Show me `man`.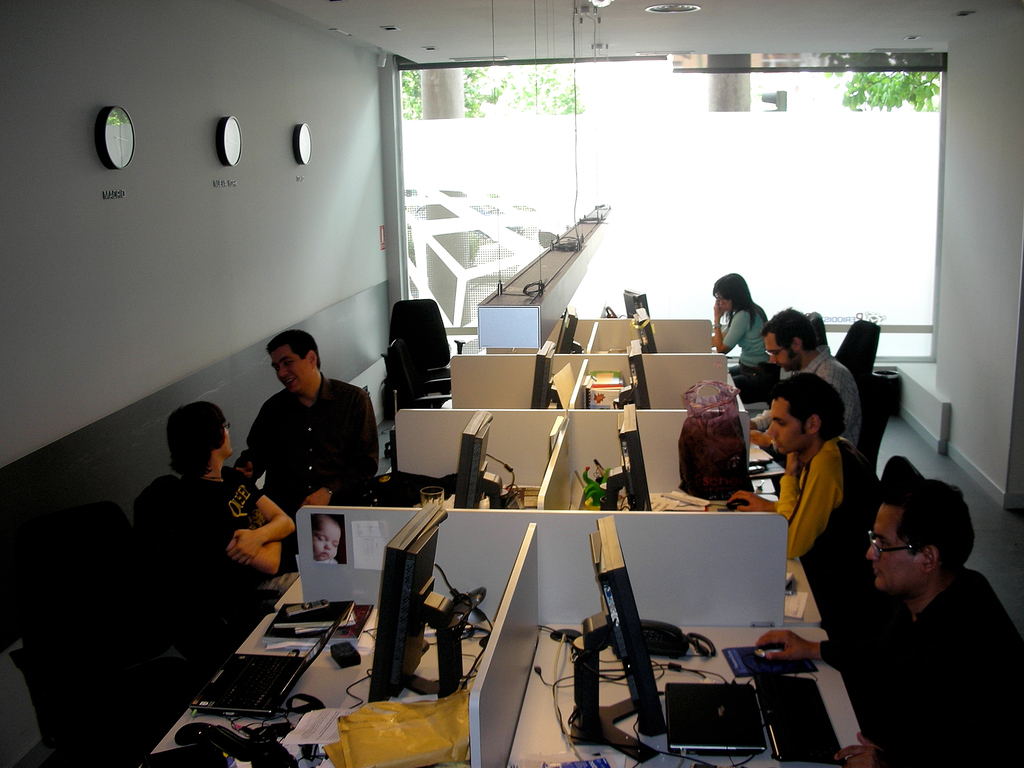
`man` is here: 760 308 861 452.
